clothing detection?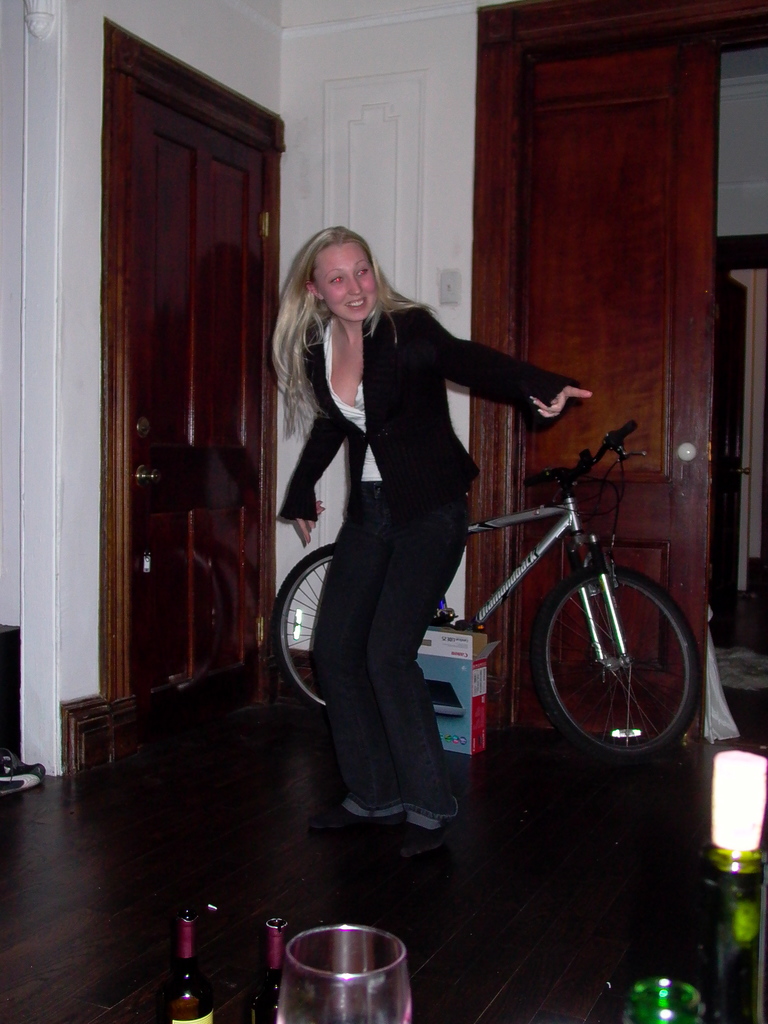
crop(274, 242, 537, 757)
